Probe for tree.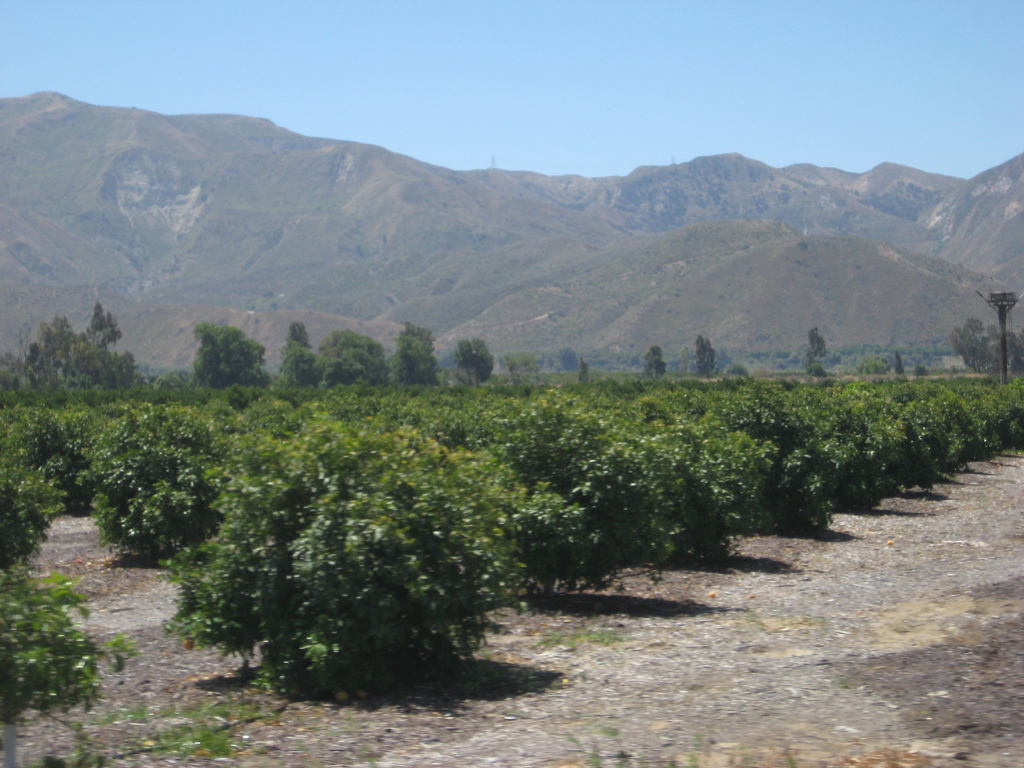
Probe result: box(580, 353, 594, 396).
